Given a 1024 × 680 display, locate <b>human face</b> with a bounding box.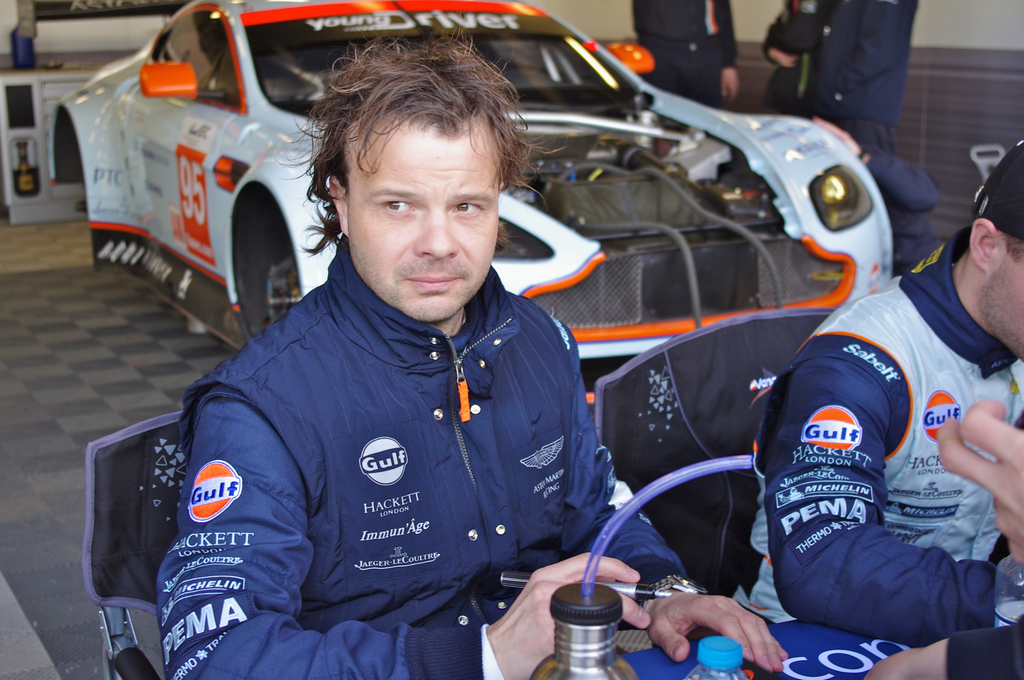
Located: x1=985 y1=232 x2=1021 y2=357.
